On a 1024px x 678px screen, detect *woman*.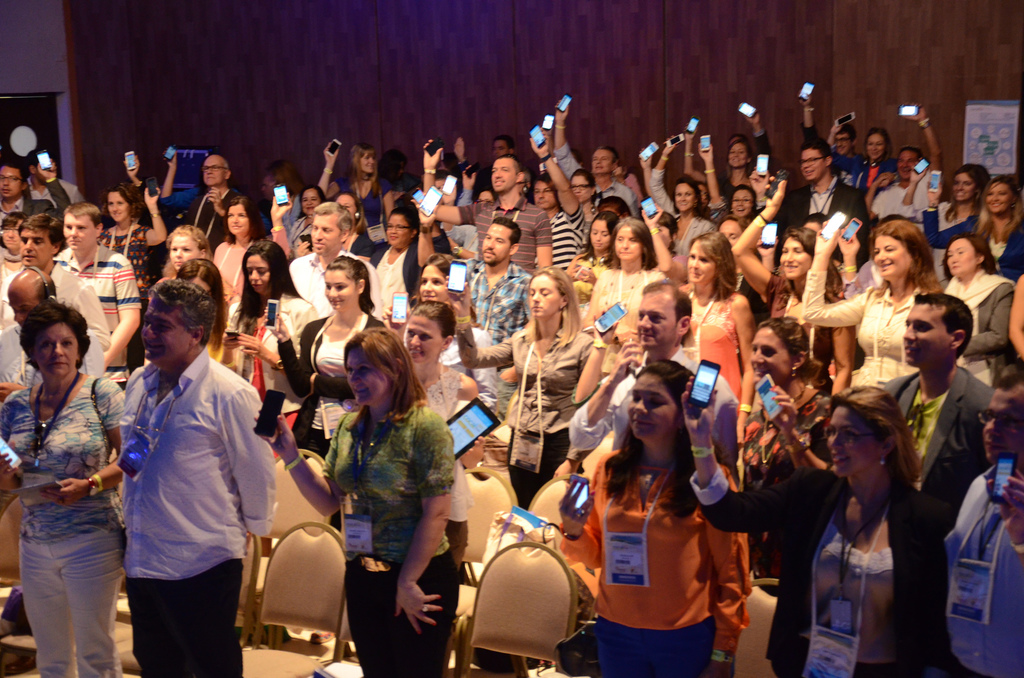
[679,177,715,253].
